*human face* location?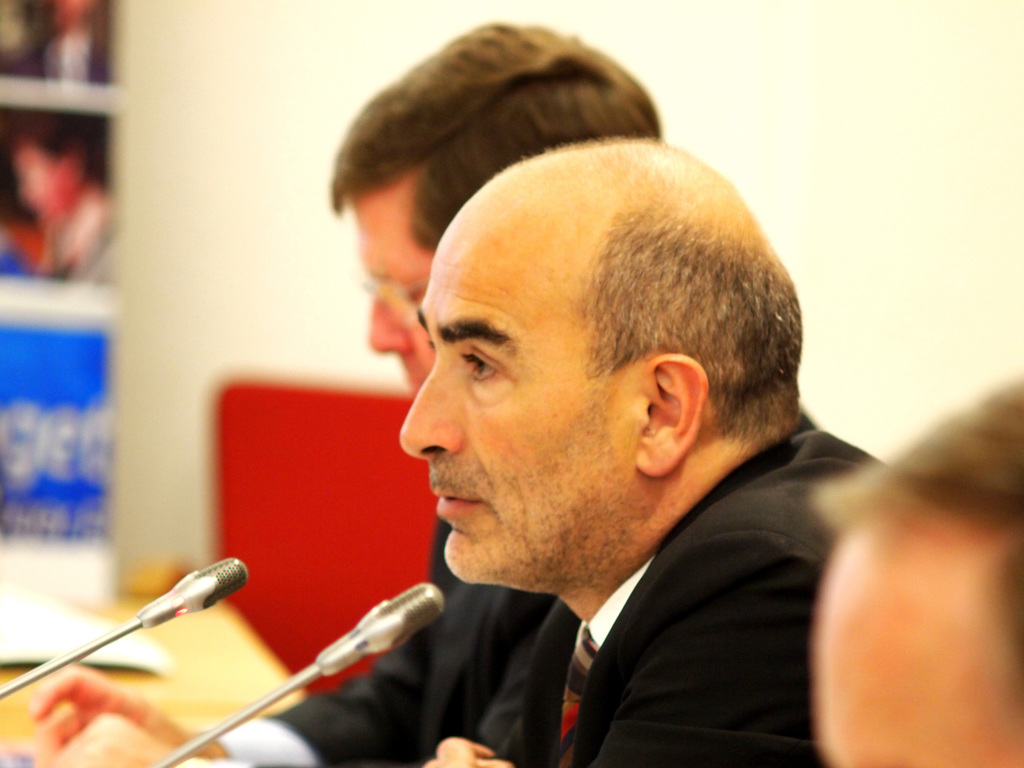
<bbox>345, 188, 443, 392</bbox>
